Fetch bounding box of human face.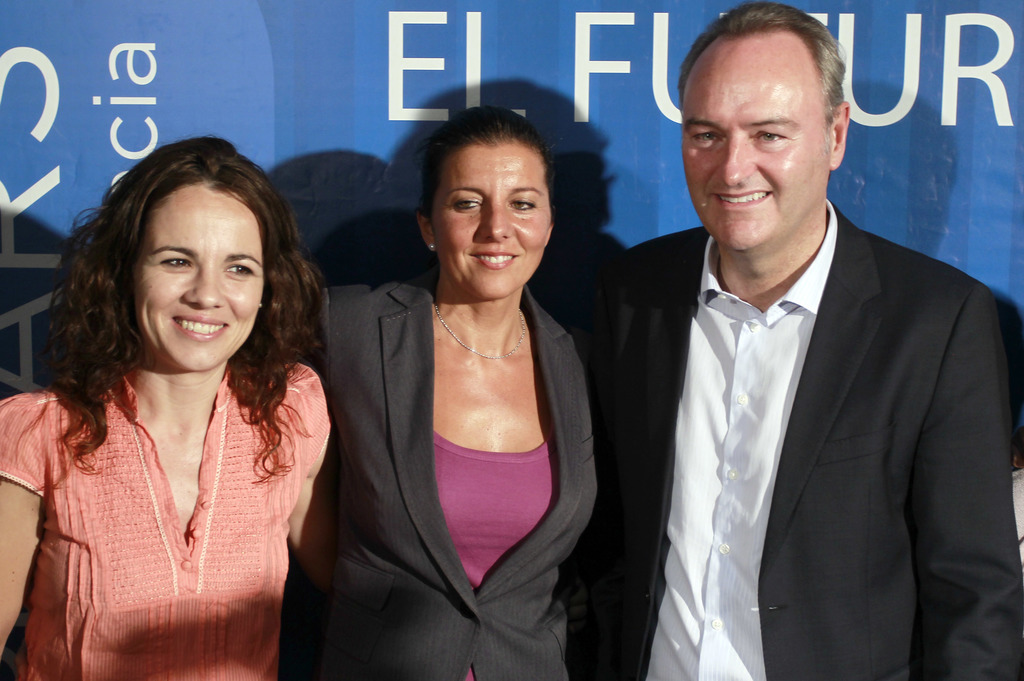
Bbox: bbox=(132, 186, 269, 367).
